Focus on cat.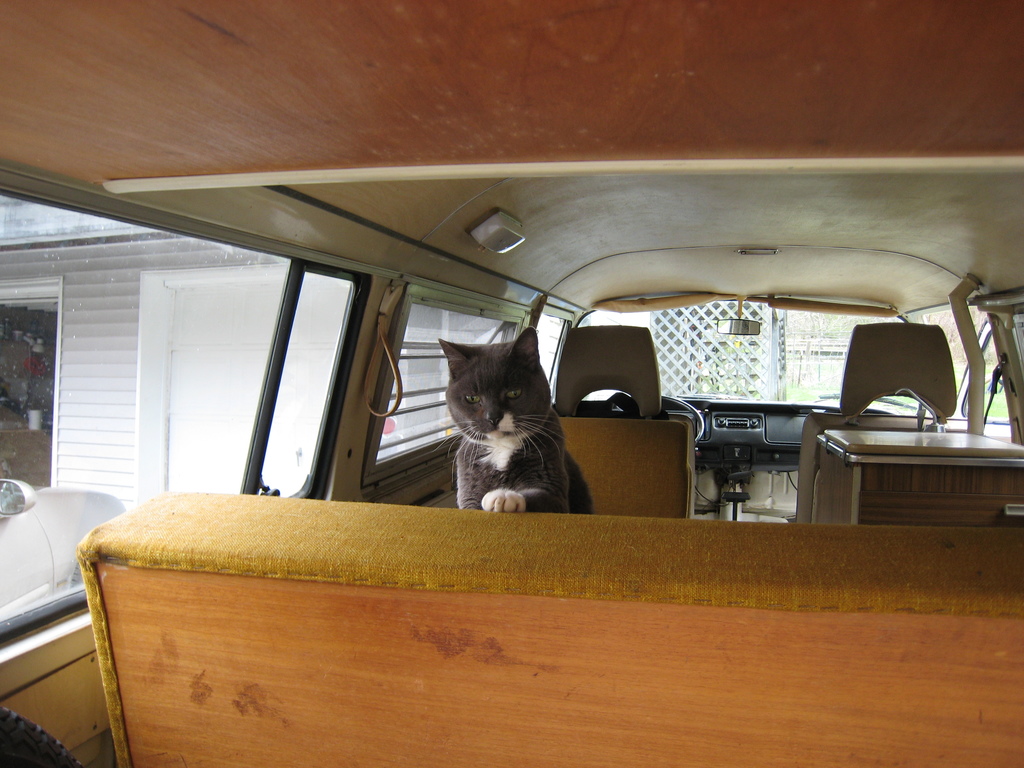
Focused at l=435, t=322, r=594, b=509.
